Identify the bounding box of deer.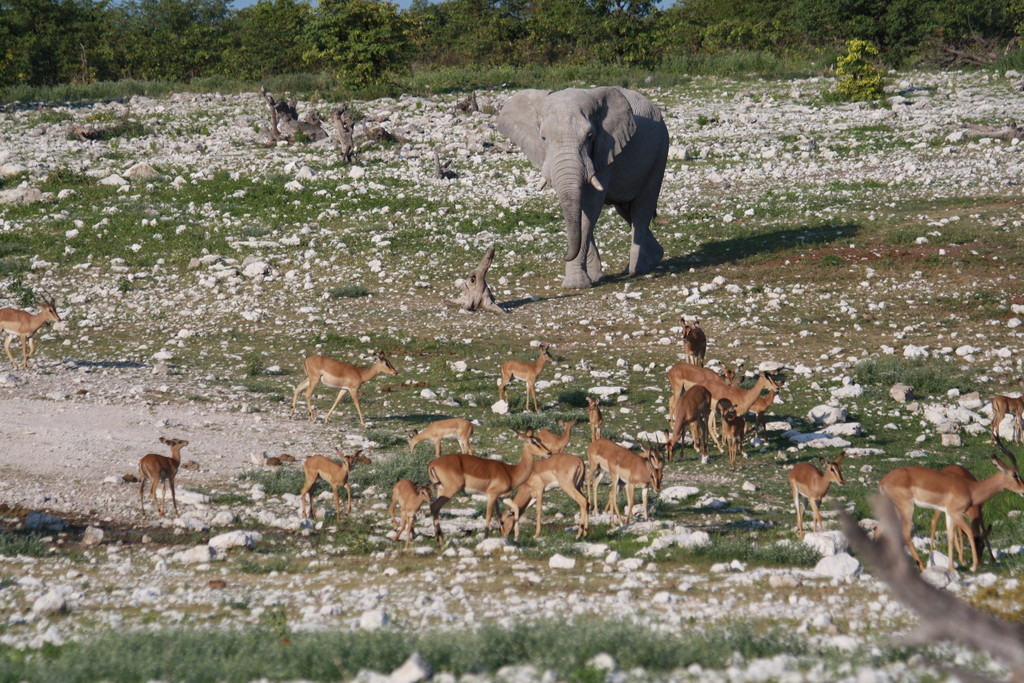
682,320,706,366.
